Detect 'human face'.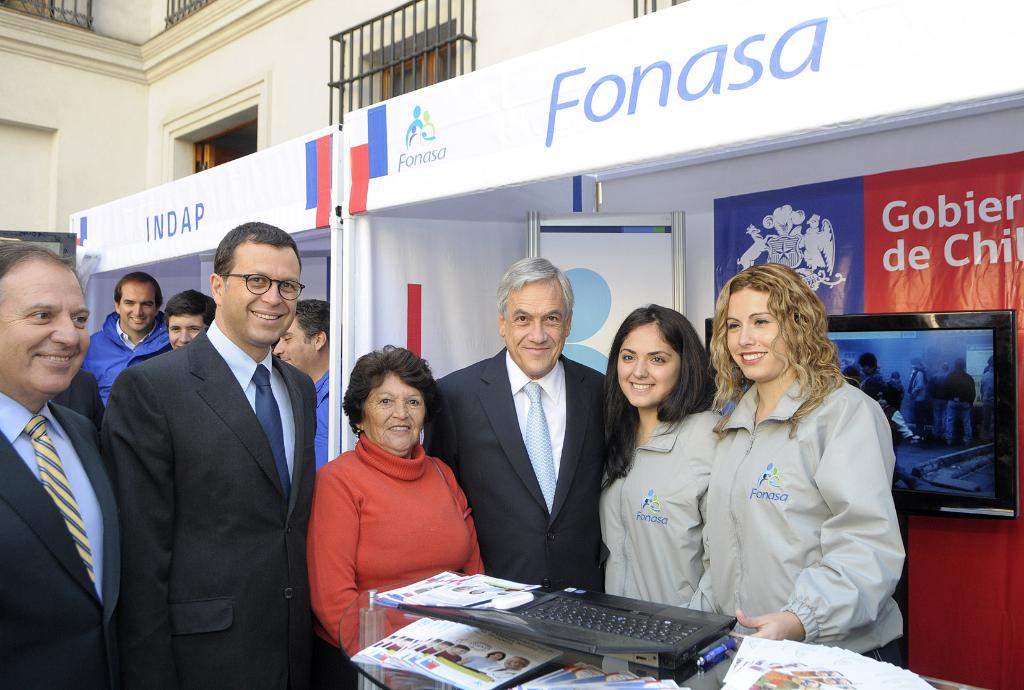
Detected at left=502, top=279, right=566, bottom=375.
